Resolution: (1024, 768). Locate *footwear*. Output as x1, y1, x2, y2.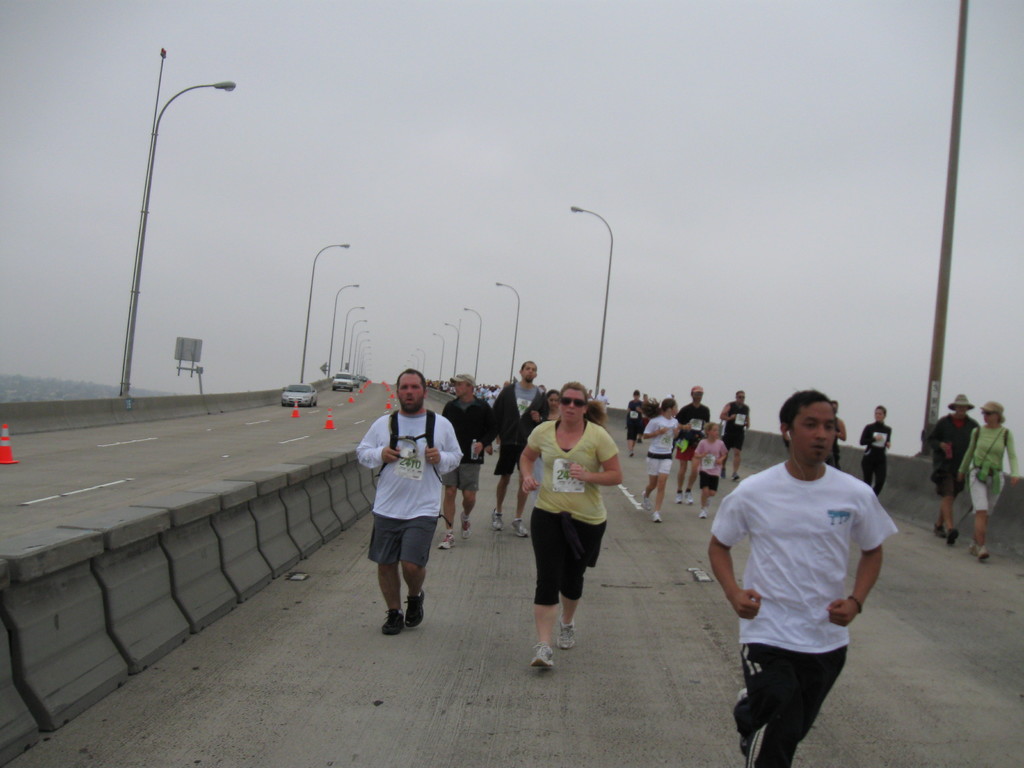
408, 593, 425, 625.
